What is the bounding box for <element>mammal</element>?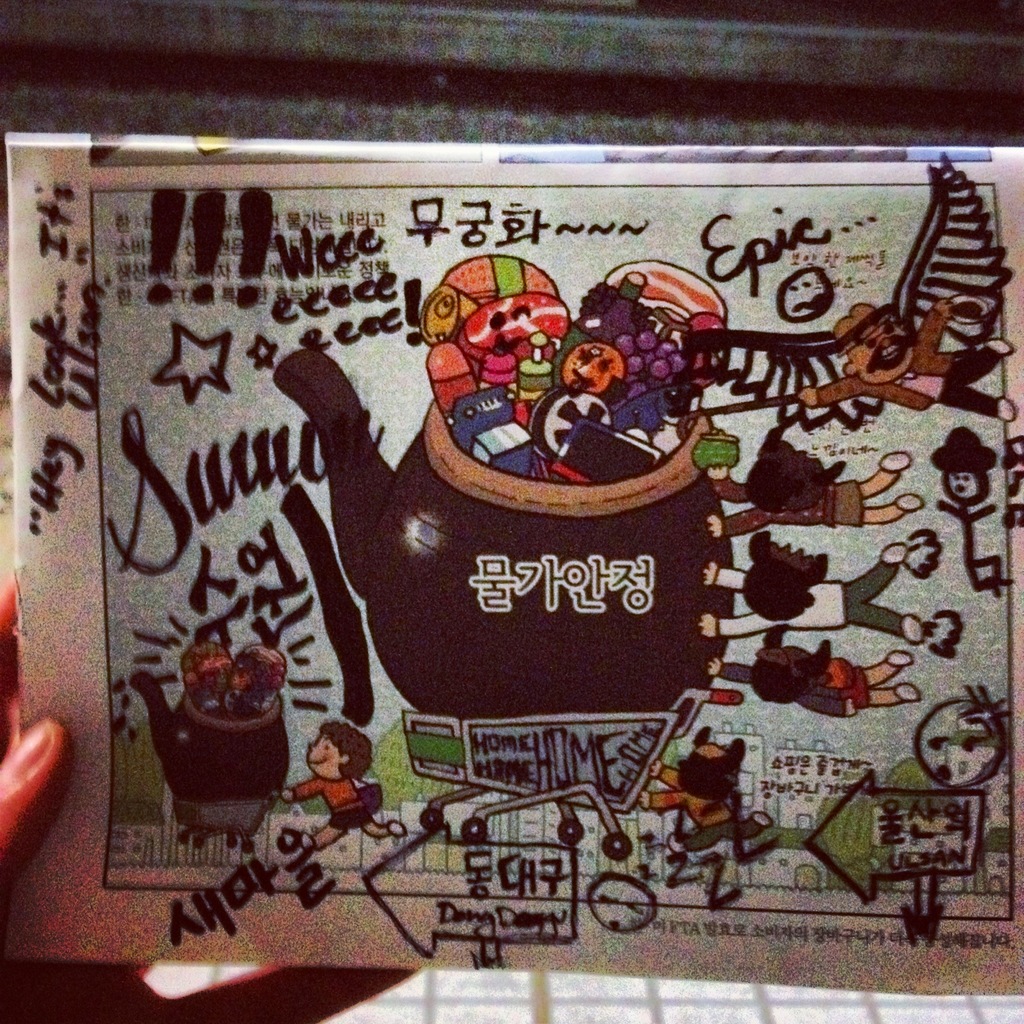
x1=699 y1=525 x2=937 y2=643.
